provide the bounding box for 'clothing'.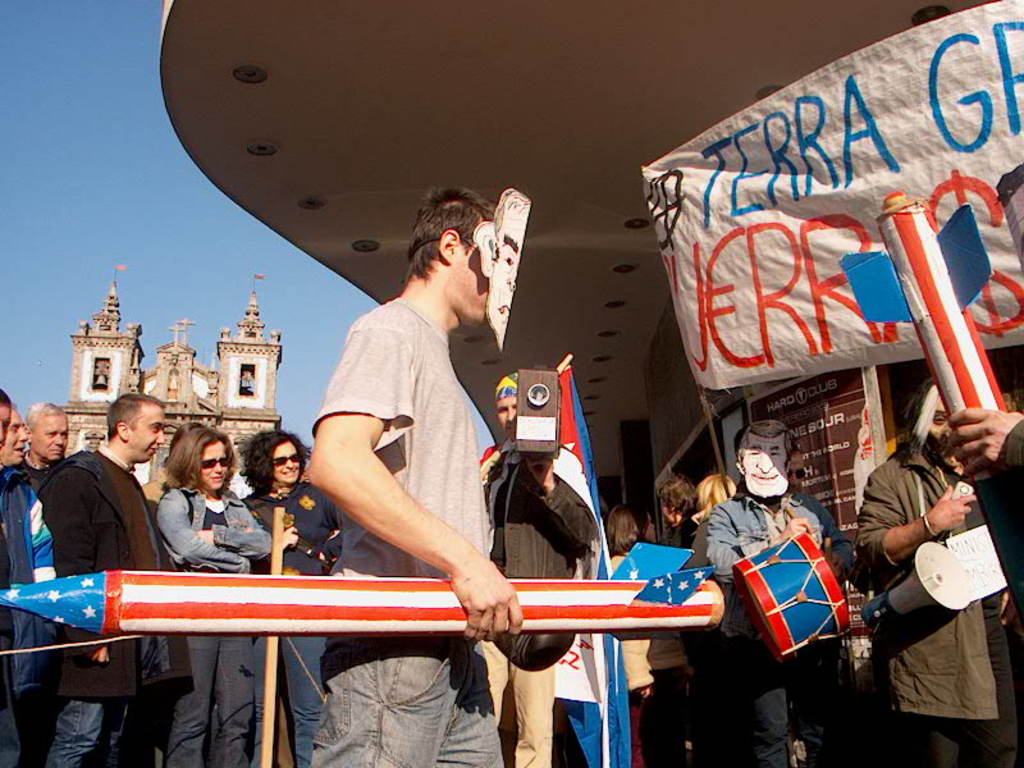
[4, 472, 58, 744].
